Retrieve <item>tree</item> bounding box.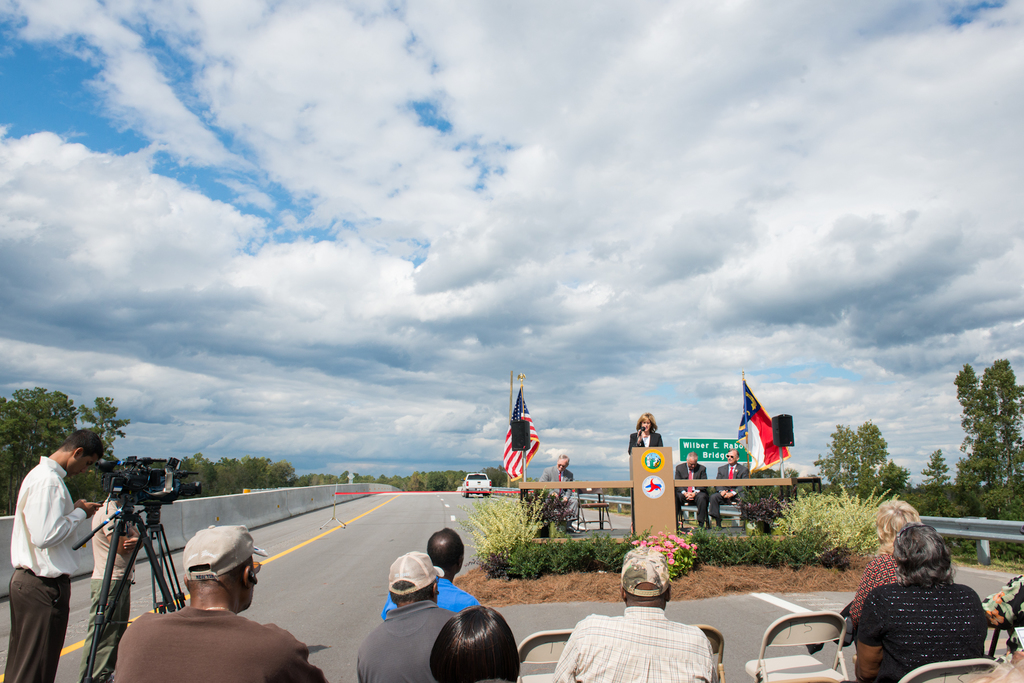
Bounding box: (0, 378, 124, 493).
